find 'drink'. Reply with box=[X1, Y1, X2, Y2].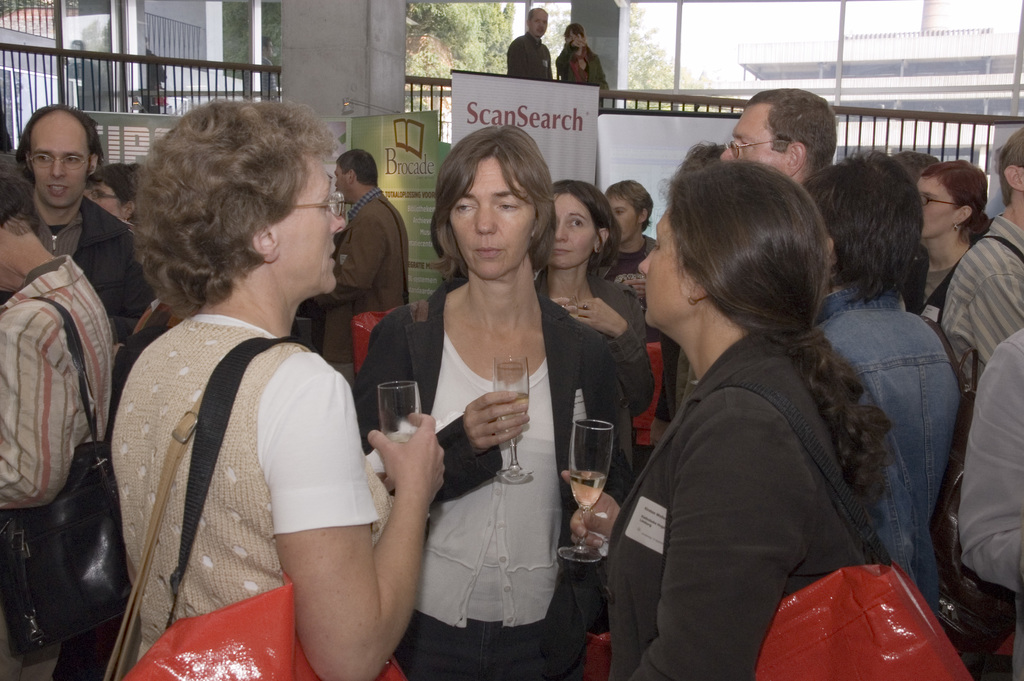
box=[492, 393, 531, 440].
